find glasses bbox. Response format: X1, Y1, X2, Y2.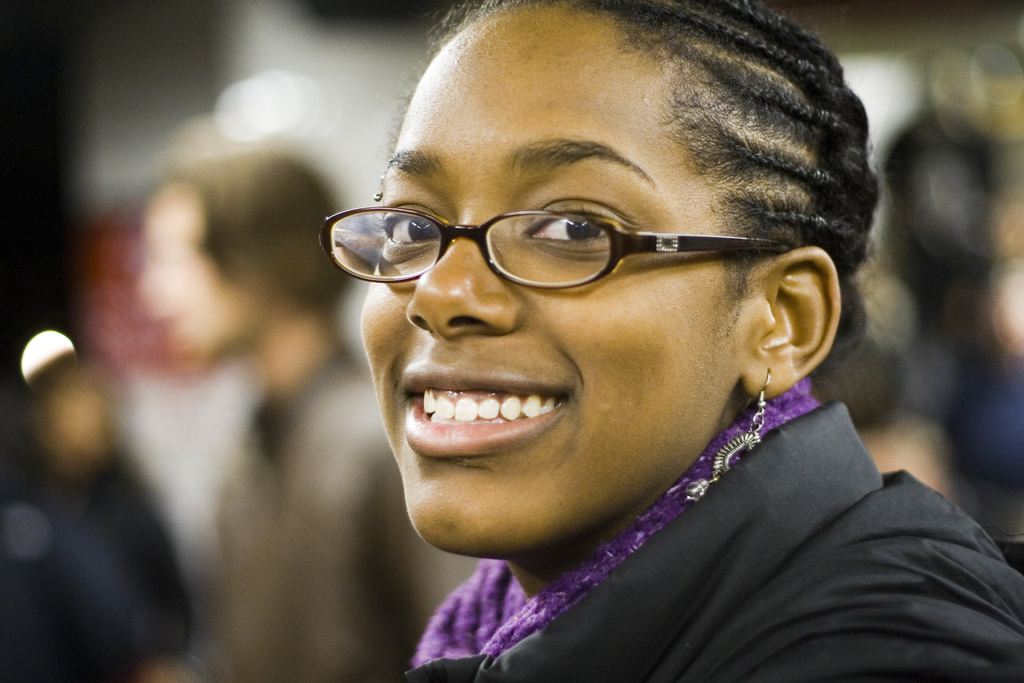
304, 198, 791, 285.
